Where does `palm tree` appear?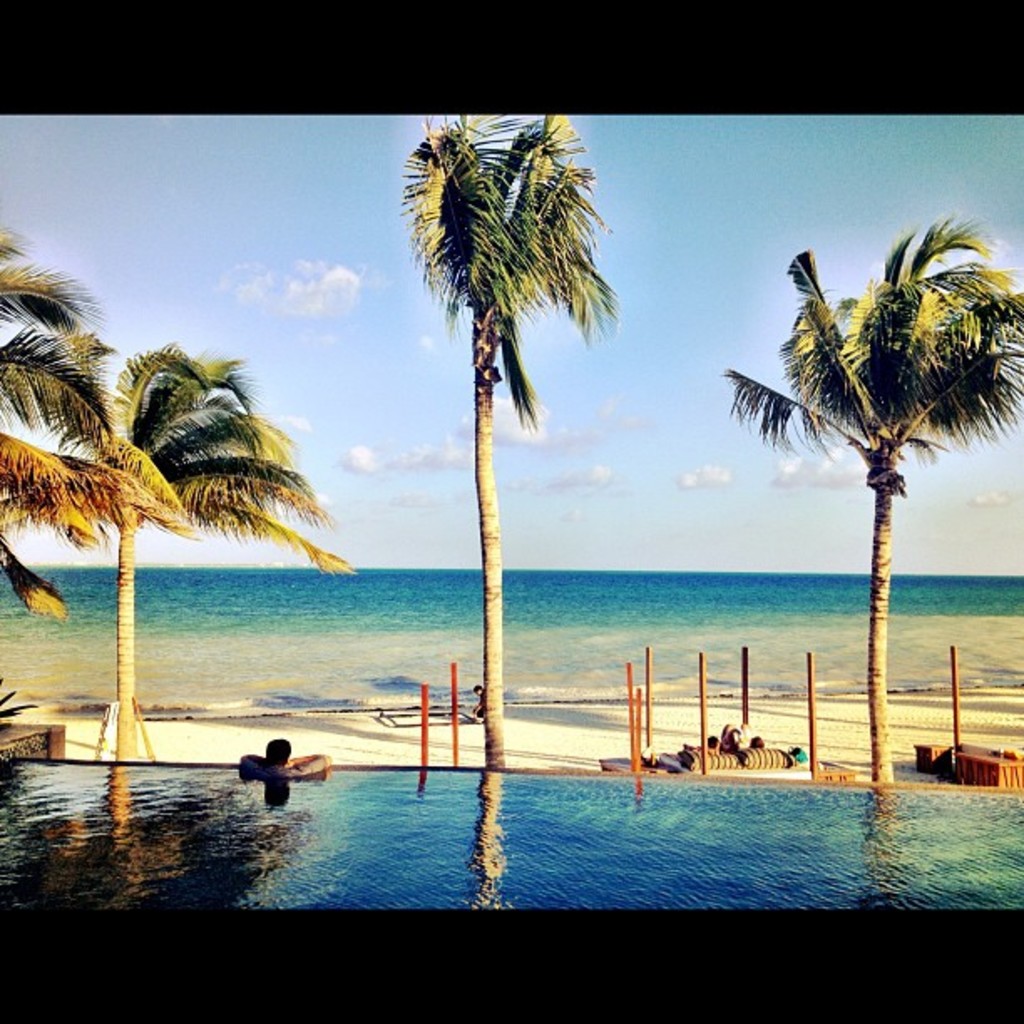
Appears at x1=0 y1=328 x2=356 y2=766.
